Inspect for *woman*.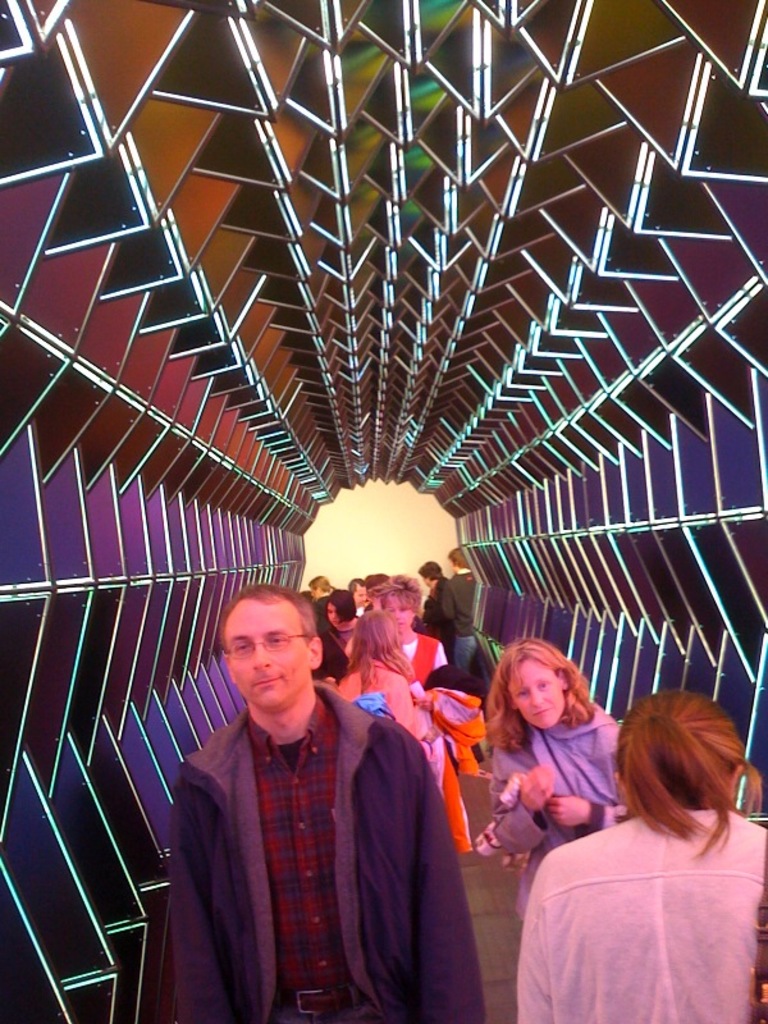
Inspection: (left=325, top=596, right=428, bottom=746).
